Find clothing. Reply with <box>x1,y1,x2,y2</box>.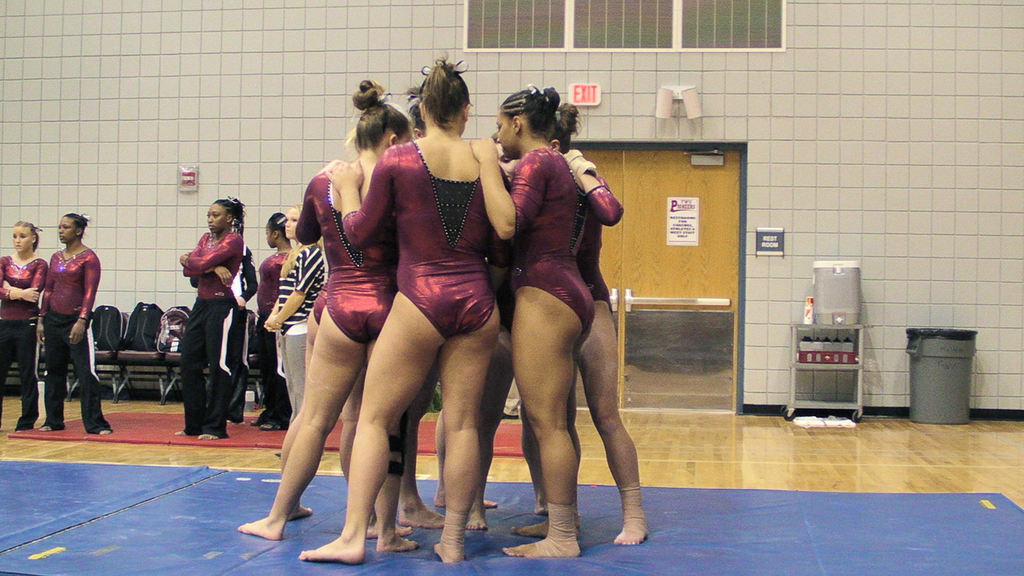
<box>561,167,621,227</box>.
